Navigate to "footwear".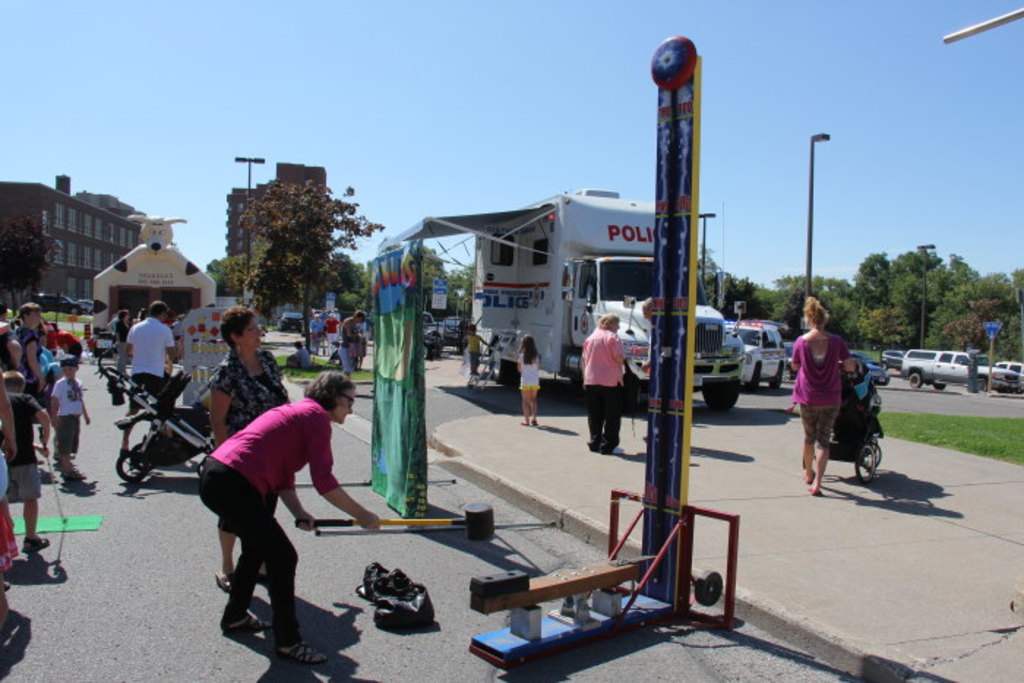
Navigation target: bbox=[601, 446, 611, 455].
